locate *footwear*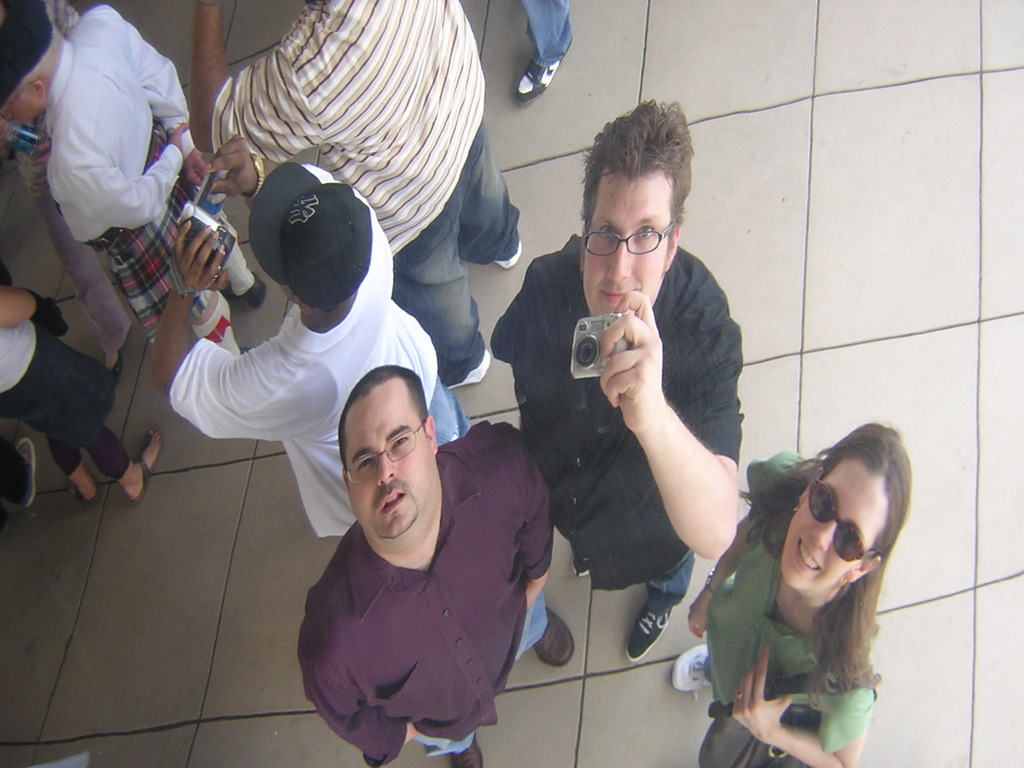
(left=514, top=58, right=566, bottom=102)
